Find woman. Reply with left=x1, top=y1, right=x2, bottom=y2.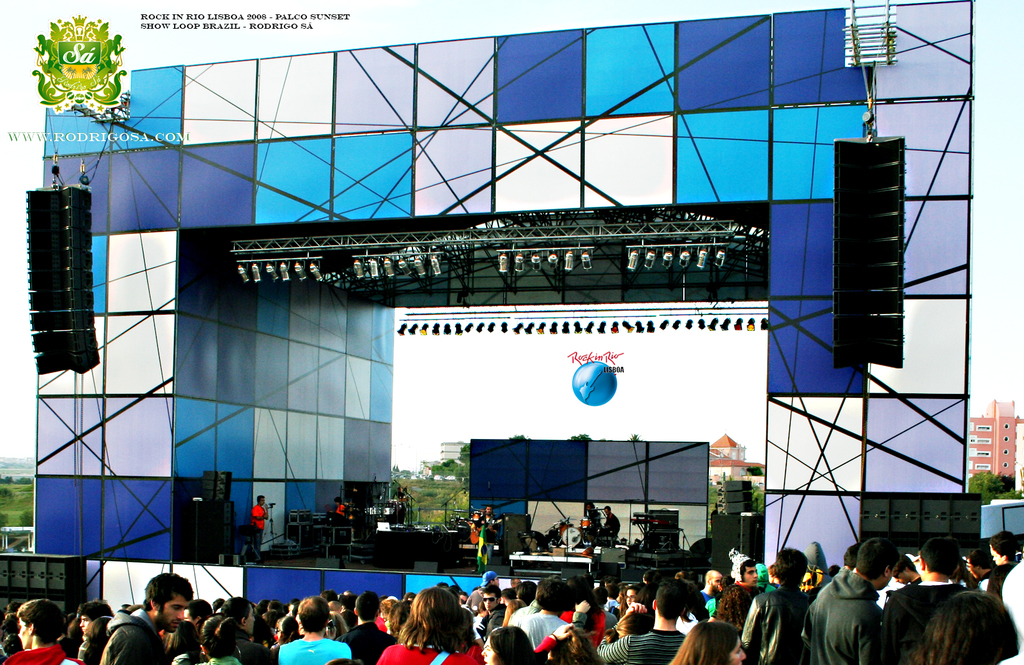
left=381, top=591, right=469, bottom=664.
